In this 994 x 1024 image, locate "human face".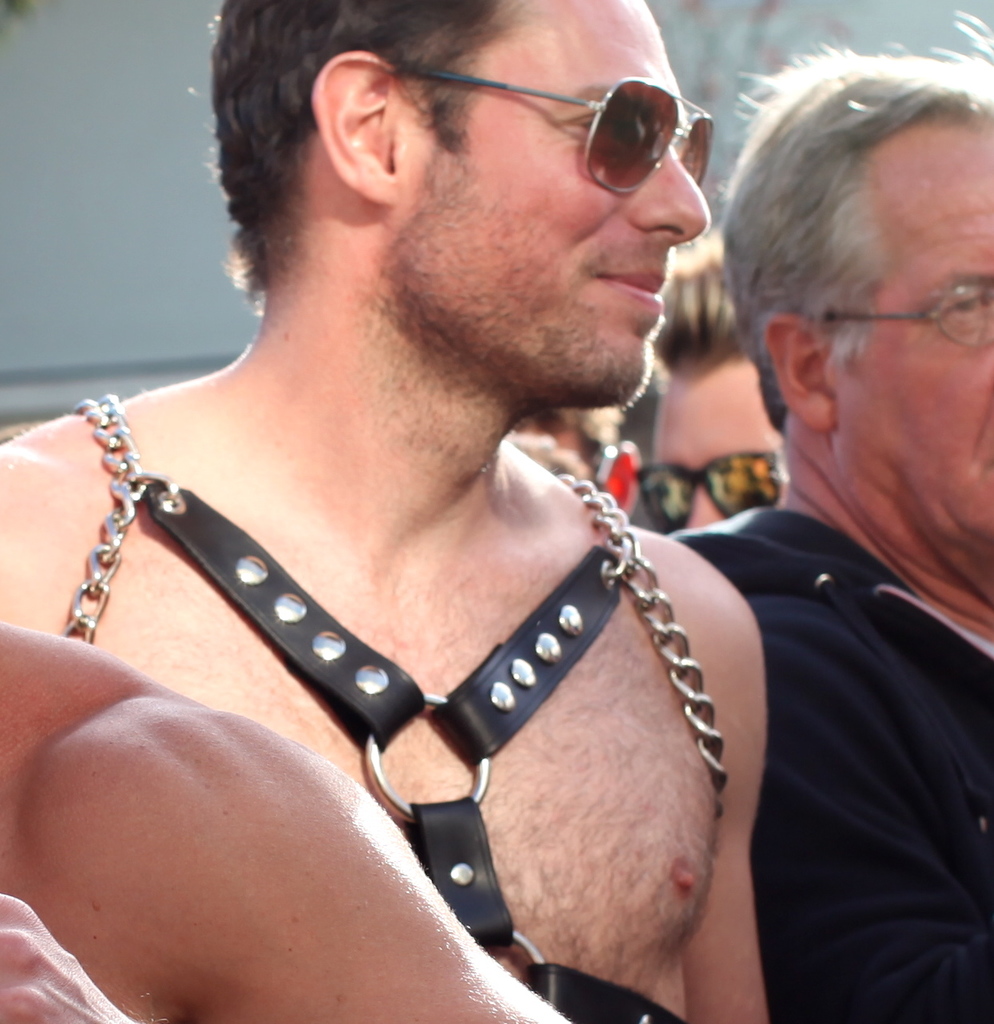
Bounding box: <region>830, 129, 993, 547</region>.
